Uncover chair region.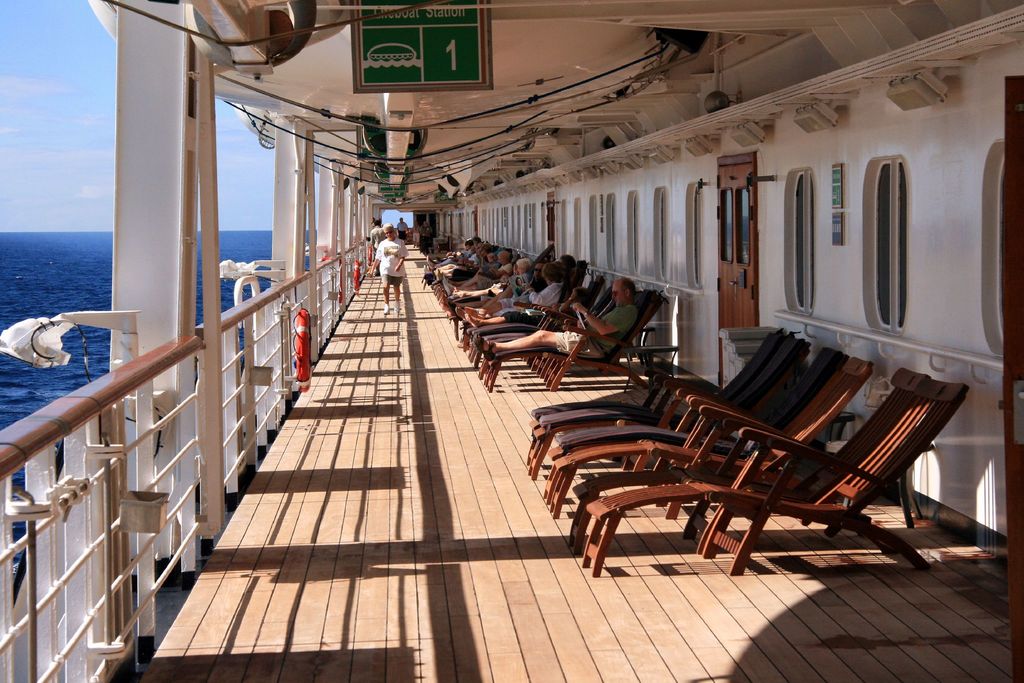
Uncovered: <bbox>586, 372, 970, 575</bbox>.
